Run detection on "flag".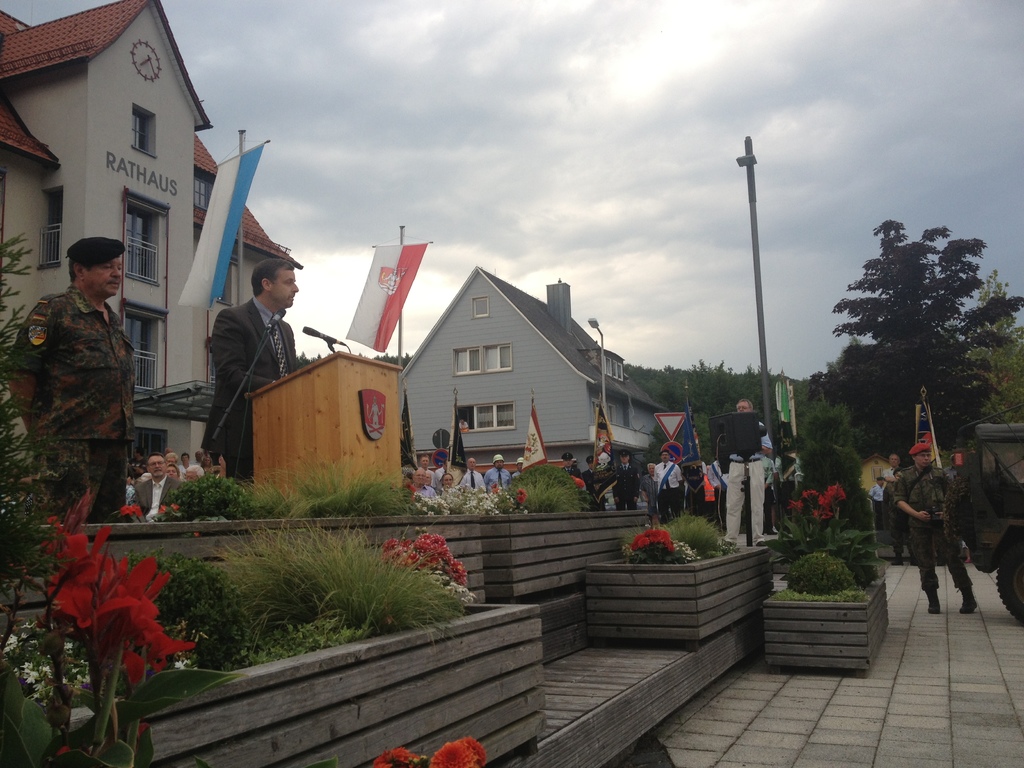
Result: locate(348, 244, 424, 348).
